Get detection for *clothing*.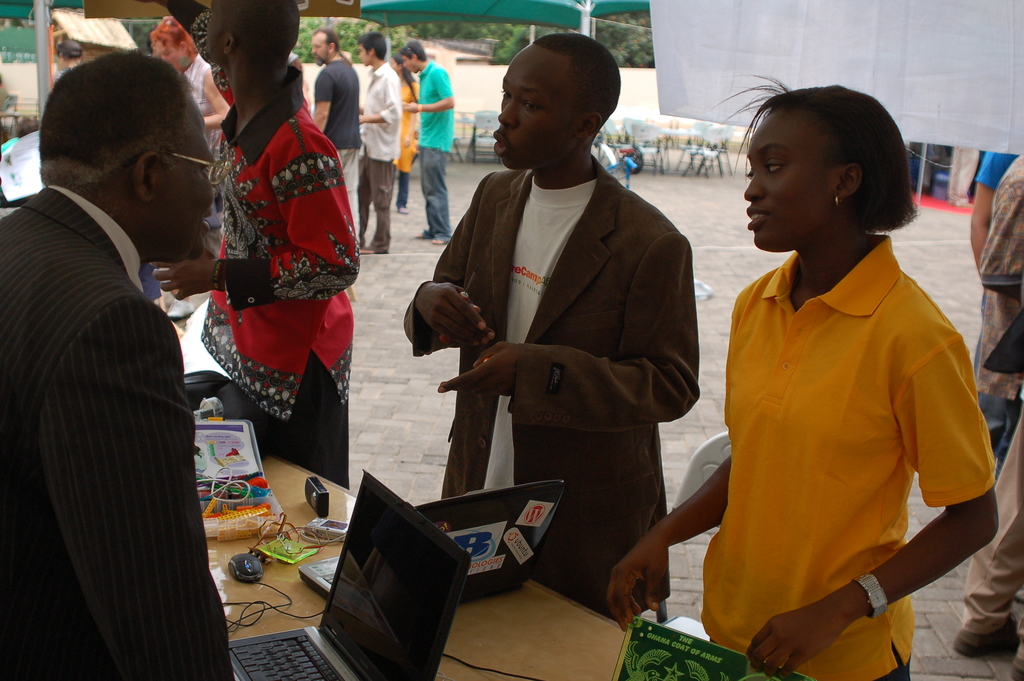
Detection: locate(694, 229, 1016, 680).
